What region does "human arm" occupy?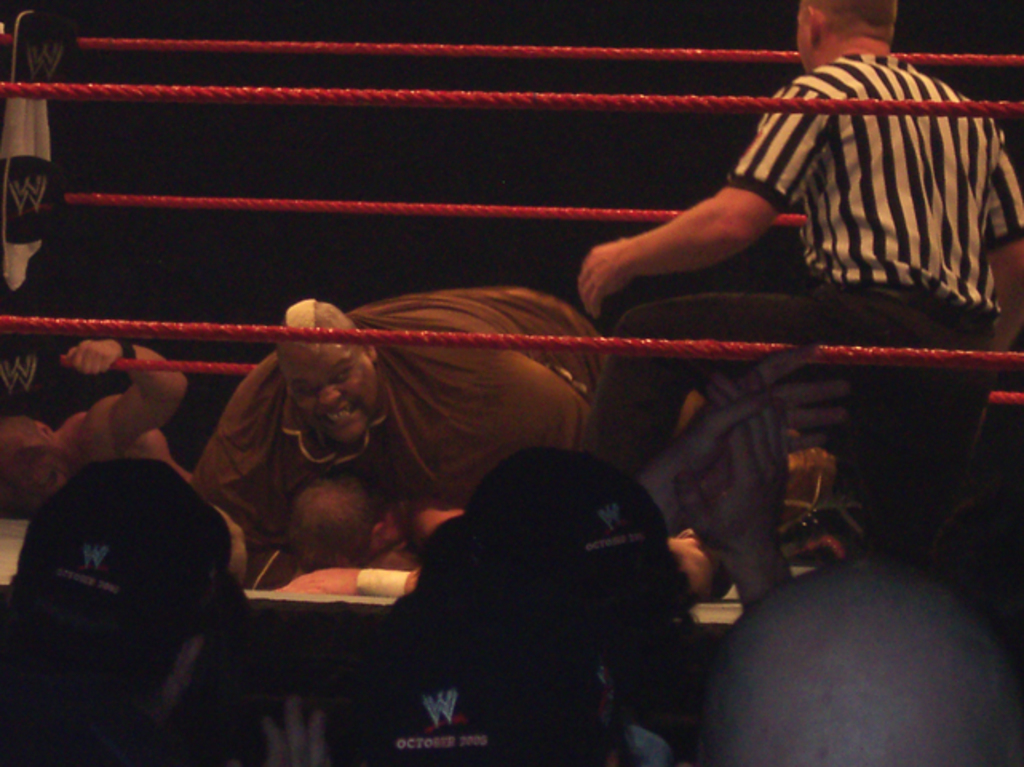
detection(634, 337, 856, 532).
